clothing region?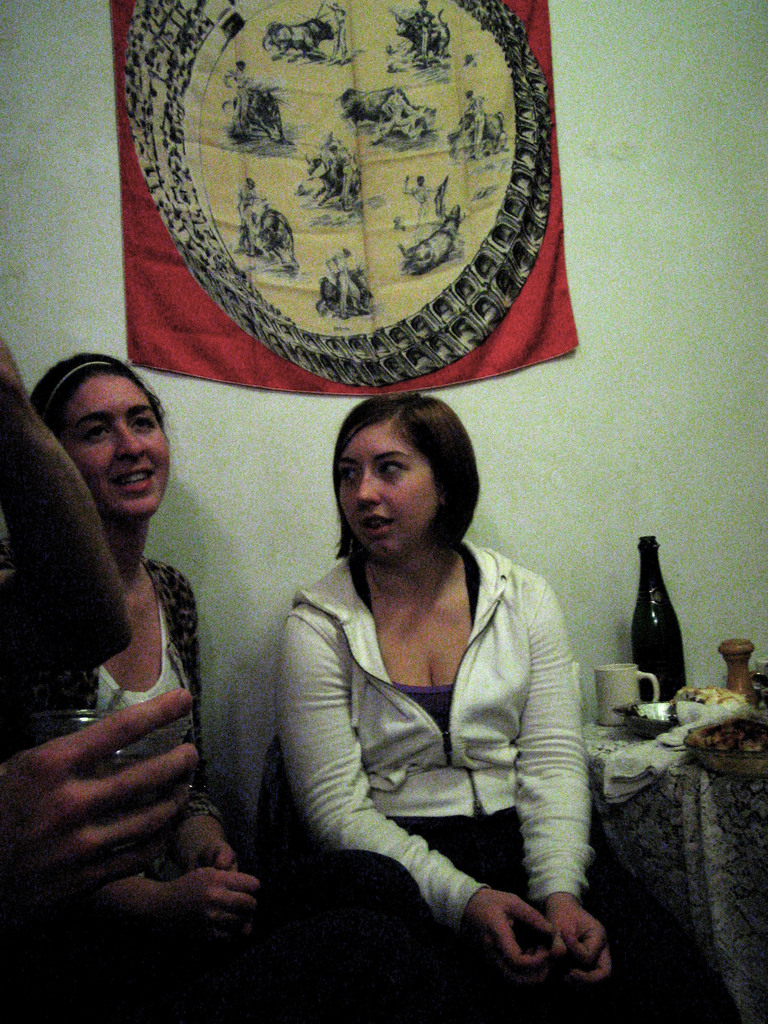
(left=270, top=827, right=742, bottom=1023)
